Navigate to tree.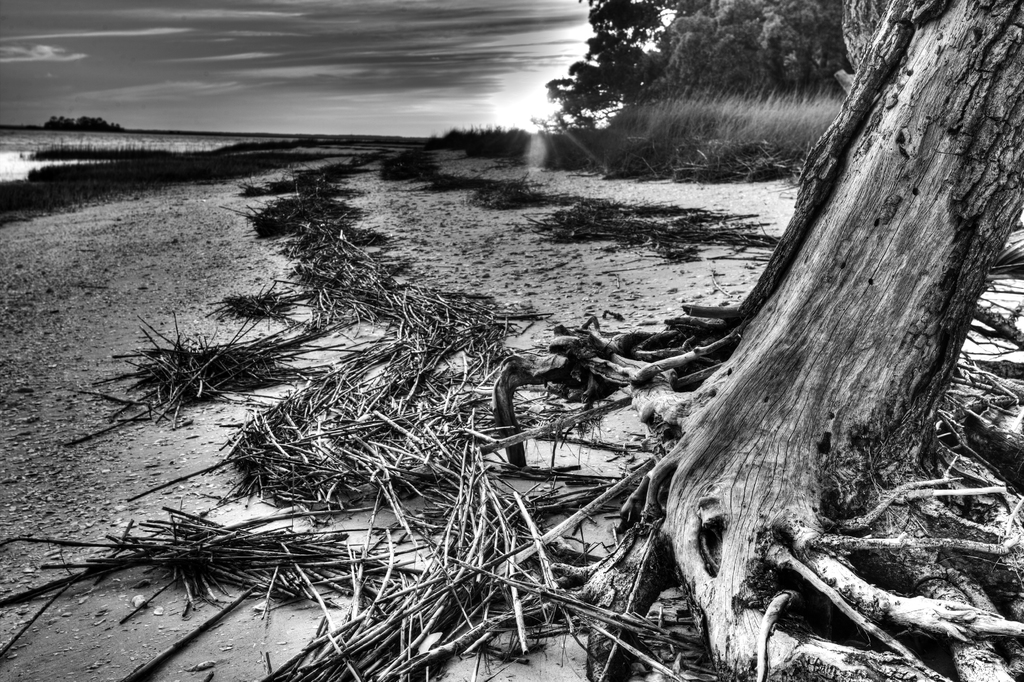
Navigation target: x1=43 y1=113 x2=132 y2=129.
